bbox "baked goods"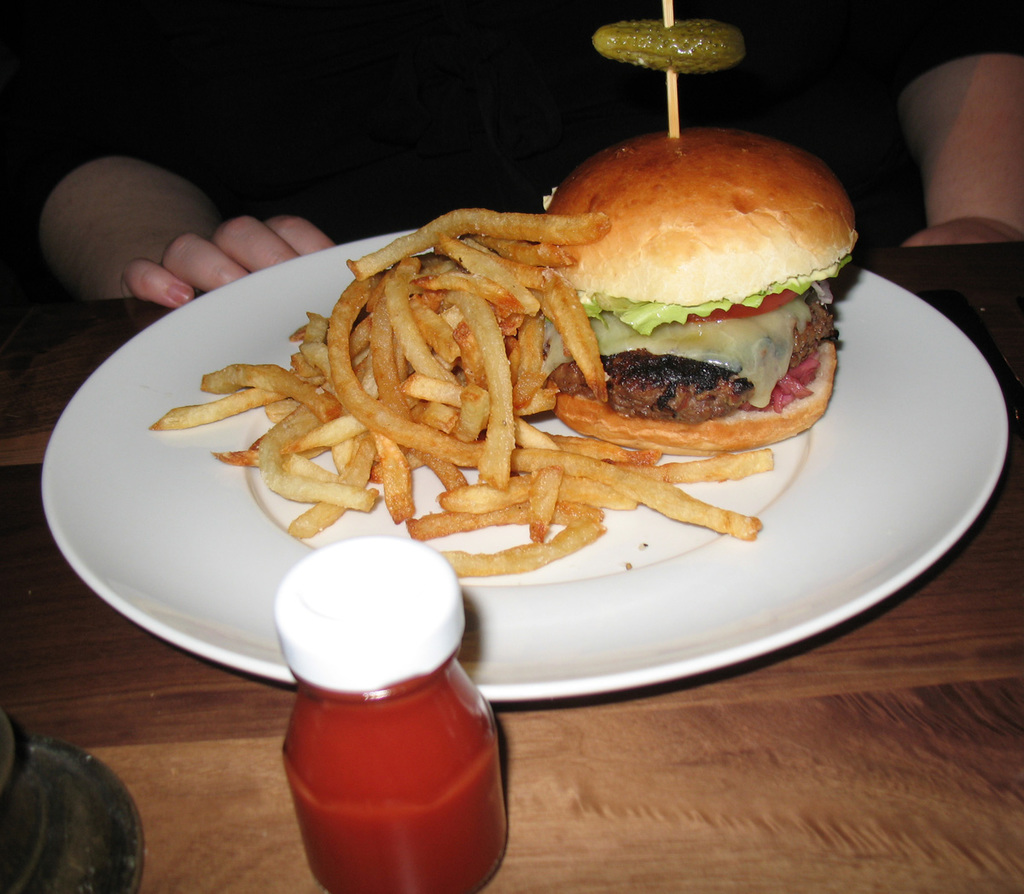
region(532, 128, 857, 453)
